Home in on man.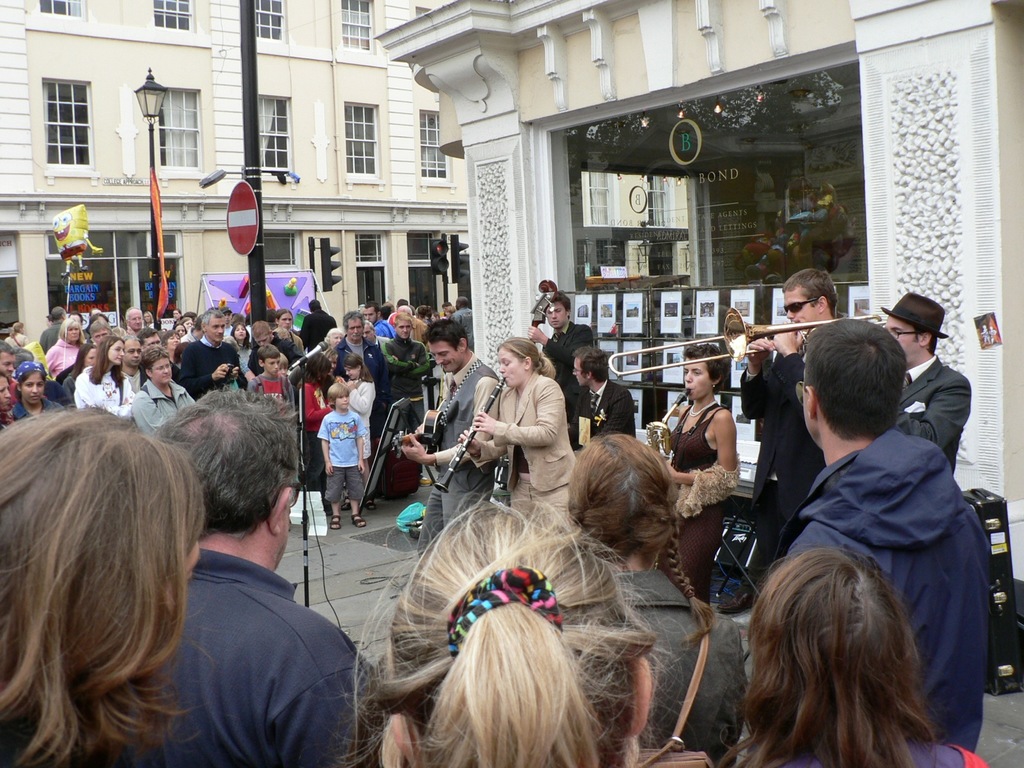
Homed in at bbox(451, 294, 474, 353).
